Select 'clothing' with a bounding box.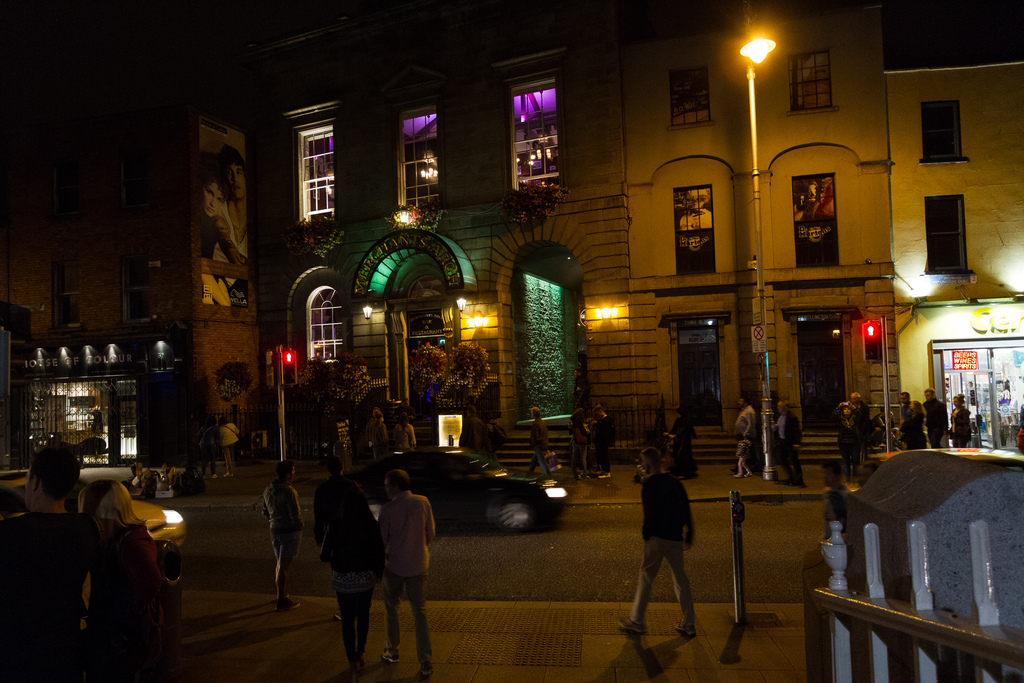
l=375, t=491, r=436, b=680.
